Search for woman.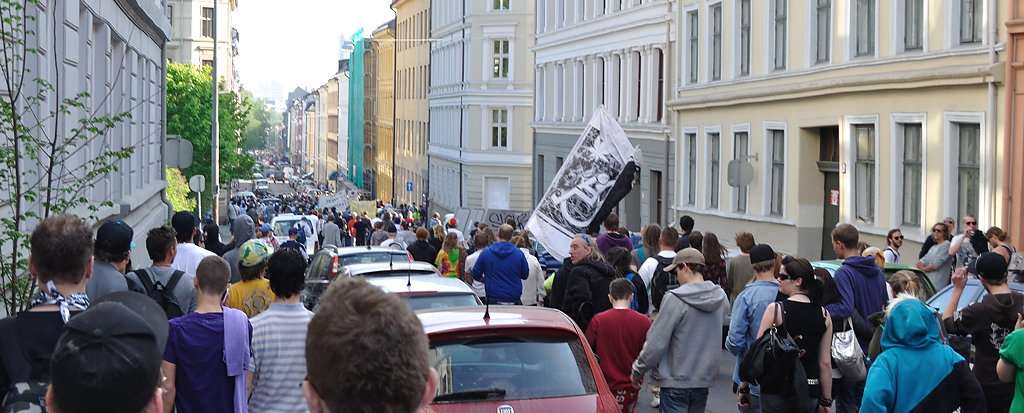
Found at <region>737, 252, 833, 412</region>.
